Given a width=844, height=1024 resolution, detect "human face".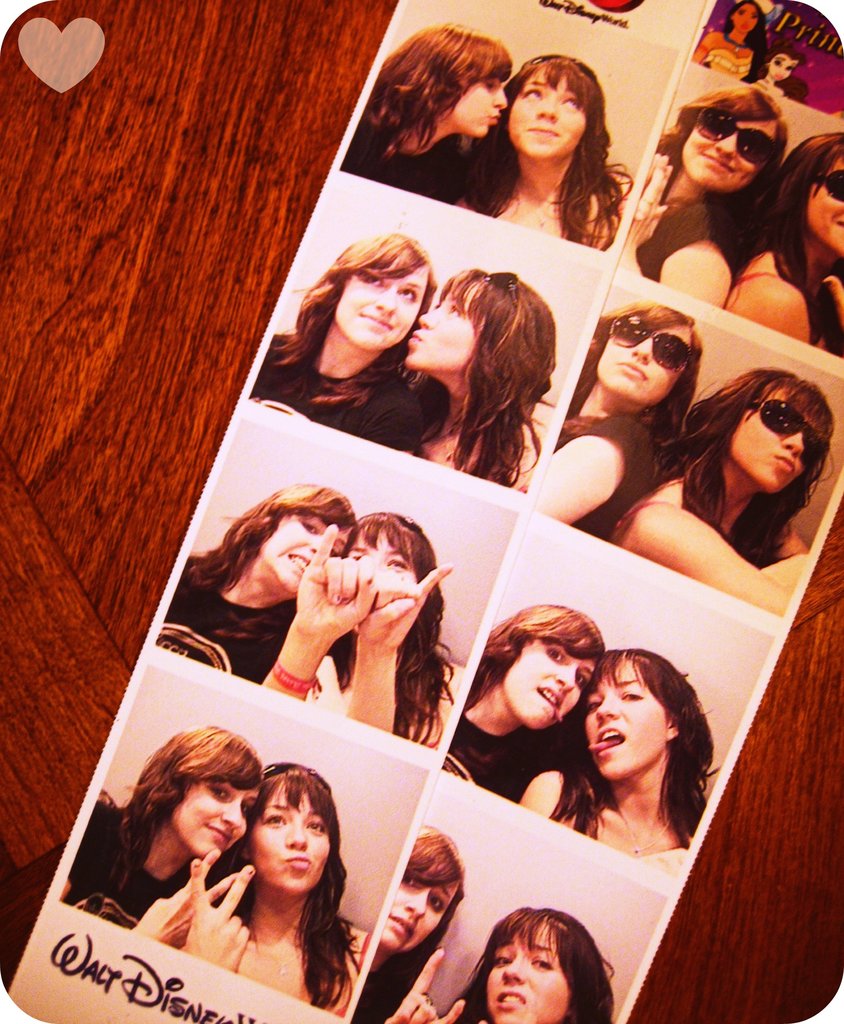
(x1=342, y1=267, x2=421, y2=348).
